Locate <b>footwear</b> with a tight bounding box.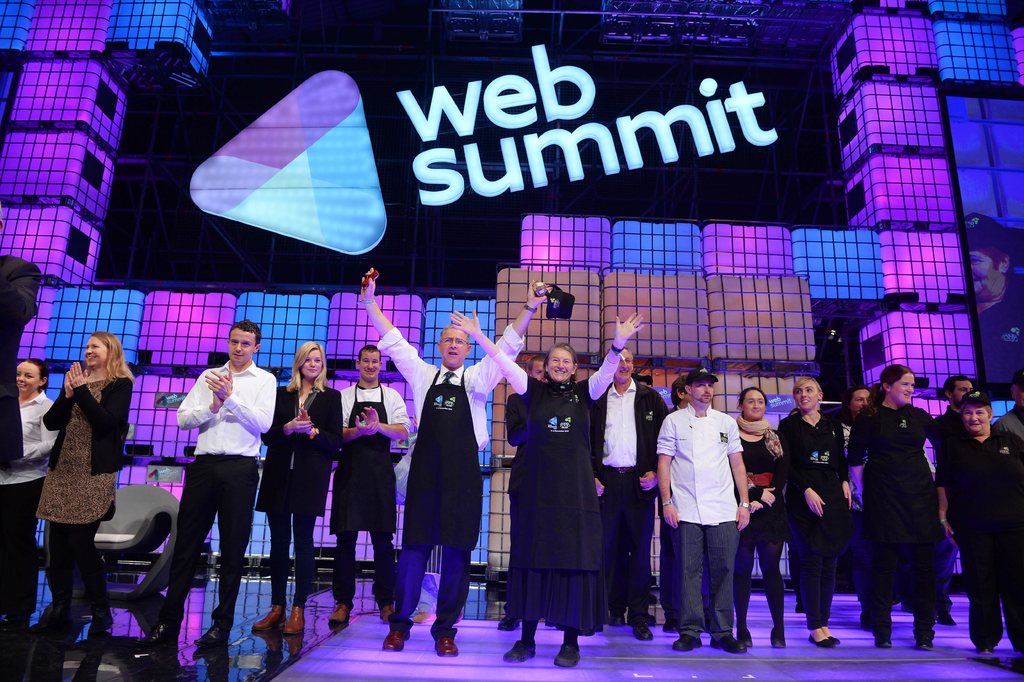
bbox(715, 634, 742, 655).
